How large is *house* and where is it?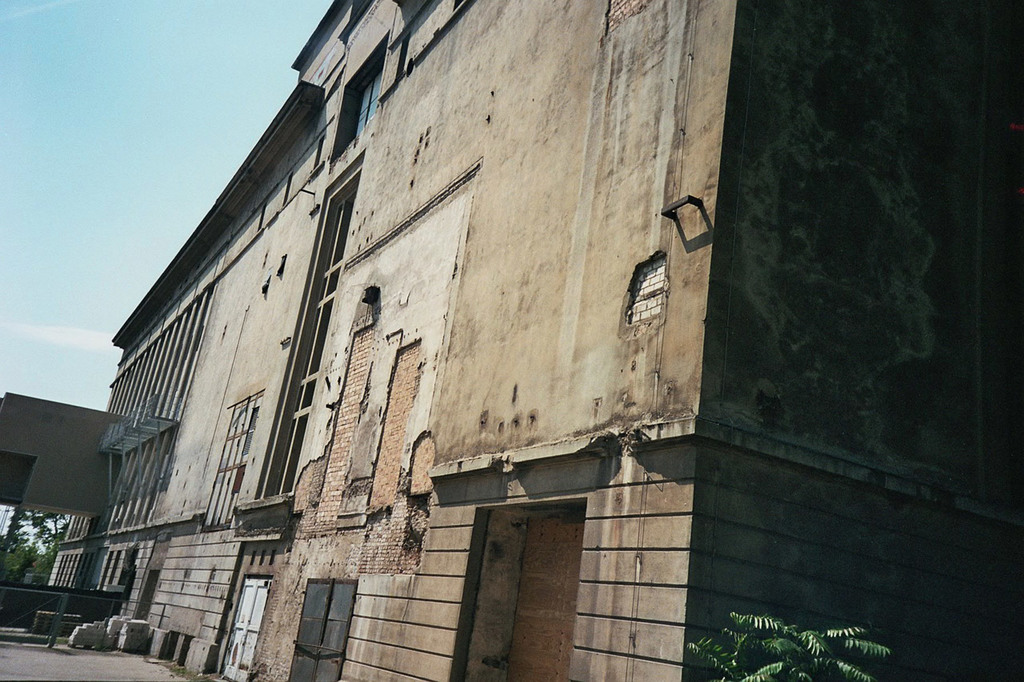
Bounding box: 40 0 1022 681.
